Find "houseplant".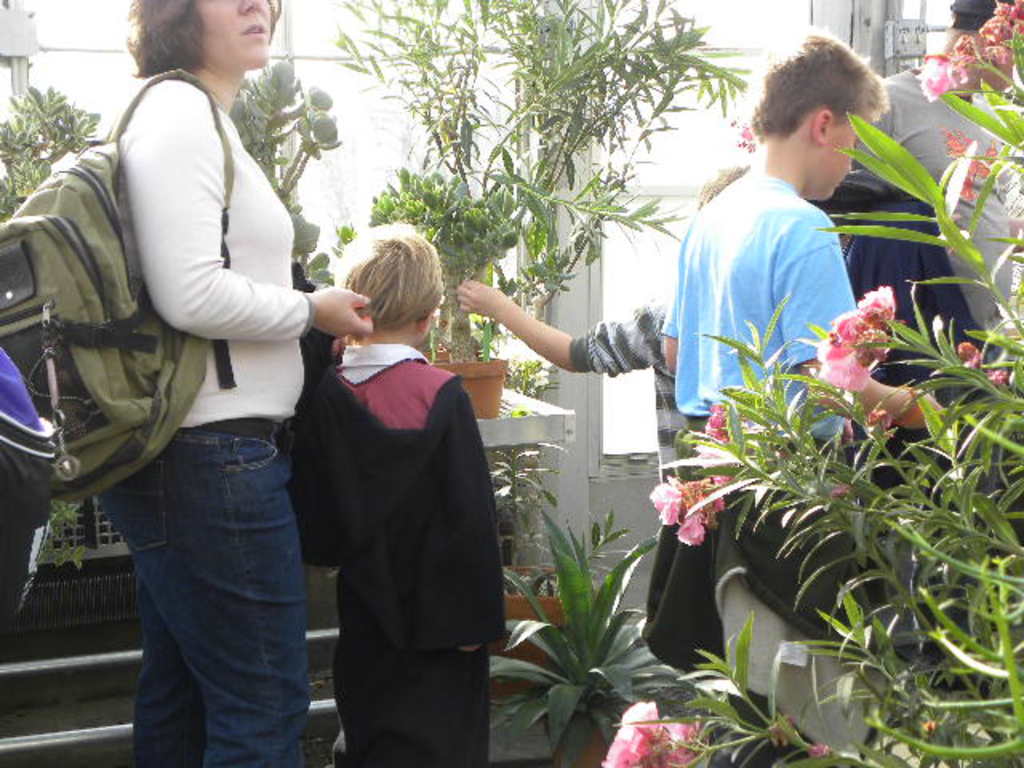
select_region(496, 434, 630, 701).
